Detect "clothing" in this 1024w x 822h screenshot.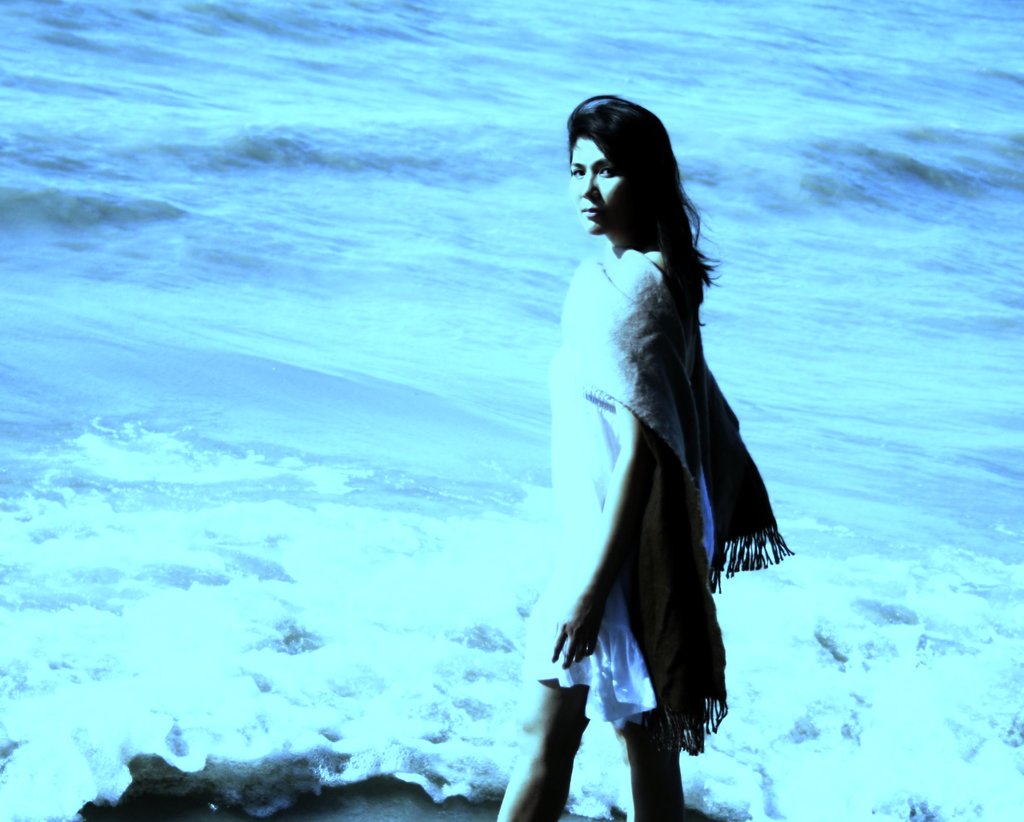
Detection: 512,234,789,766.
